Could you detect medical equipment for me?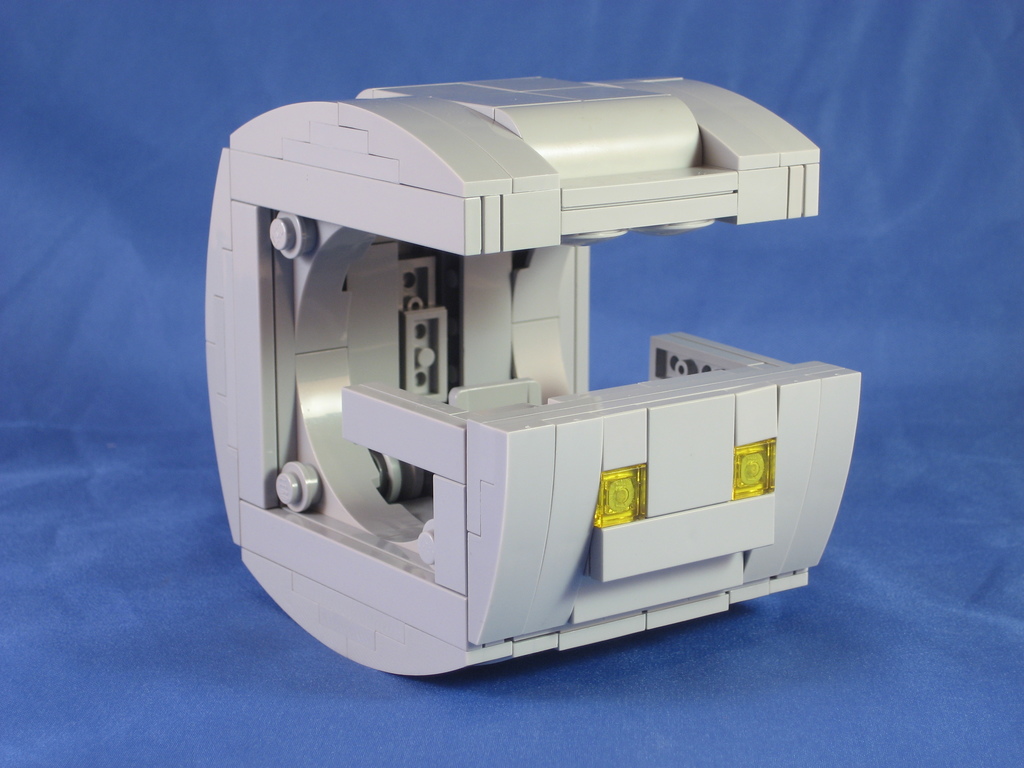
Detection result: select_region(204, 79, 864, 676).
